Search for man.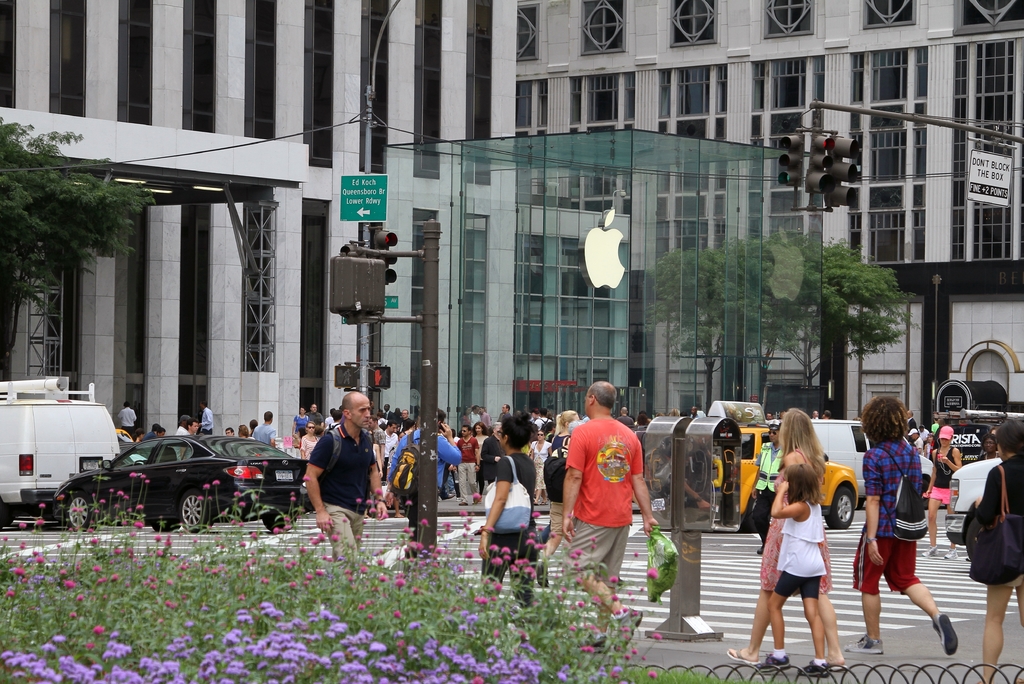
Found at 455:425:479:507.
